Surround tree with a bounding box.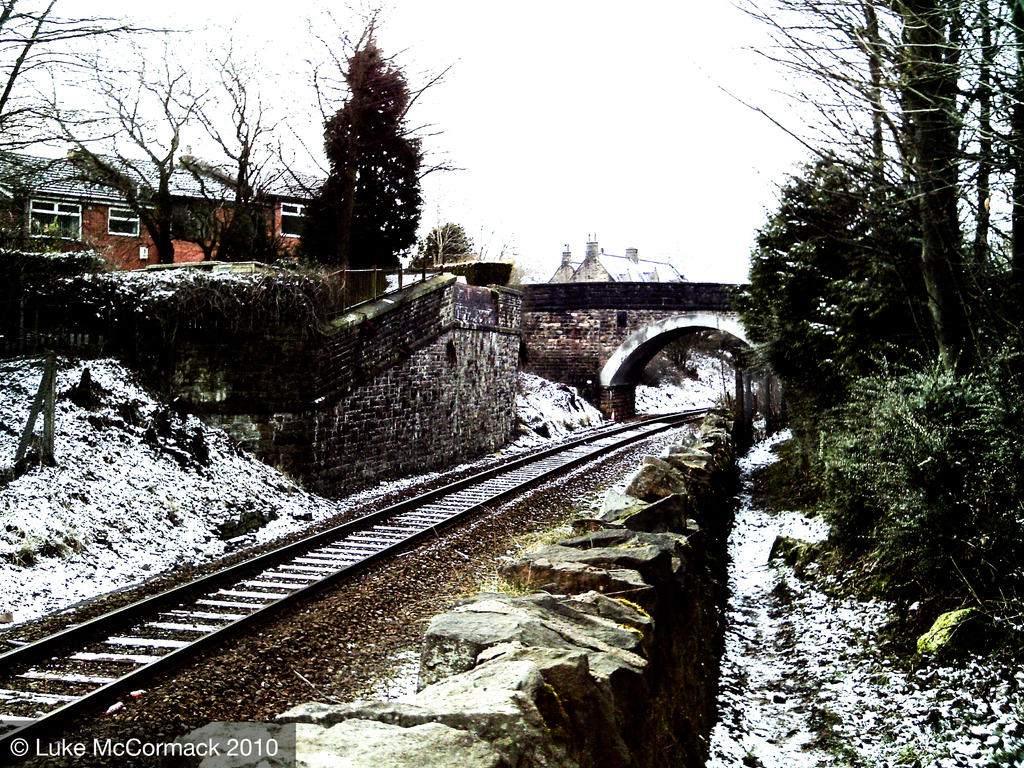
bbox(753, 145, 1023, 648).
